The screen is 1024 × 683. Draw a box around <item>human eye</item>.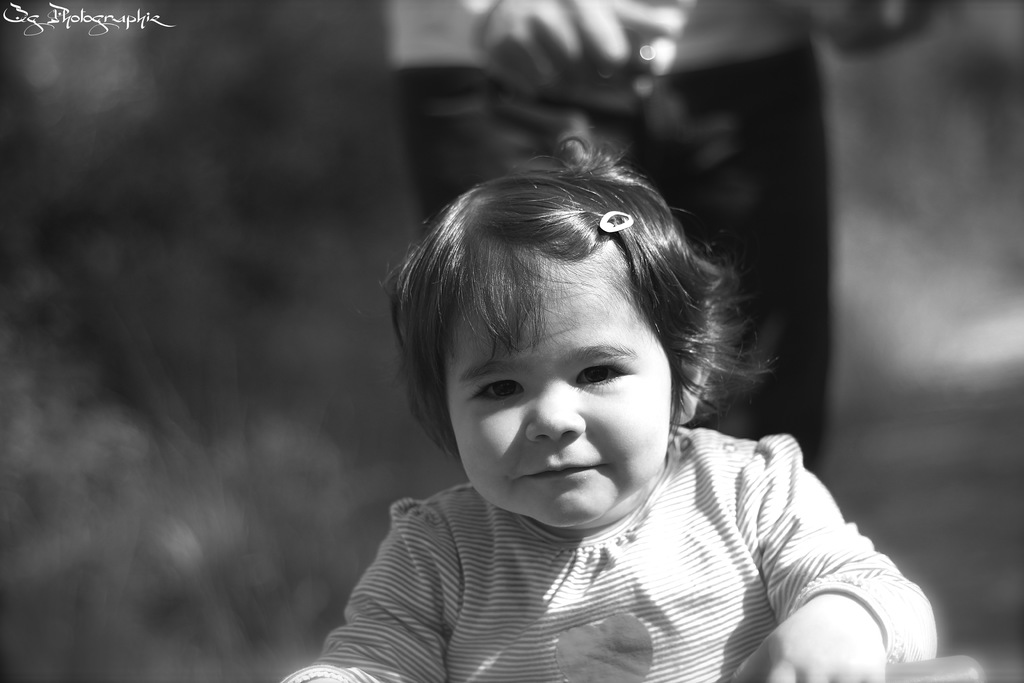
locate(573, 362, 634, 384).
